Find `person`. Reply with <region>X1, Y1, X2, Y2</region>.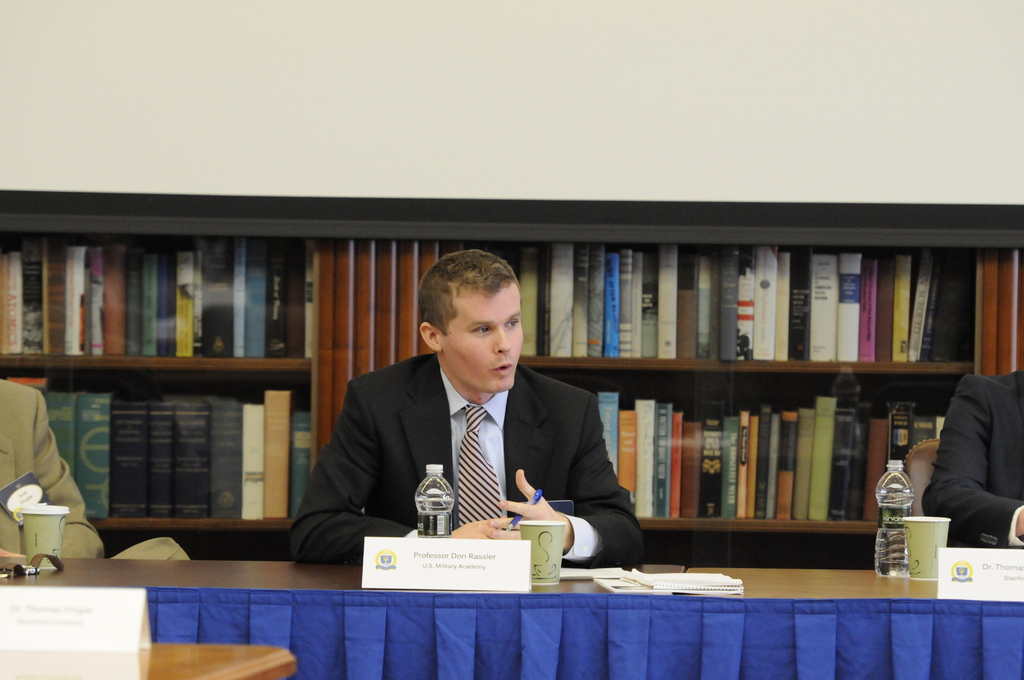
<region>322, 254, 628, 585</region>.
